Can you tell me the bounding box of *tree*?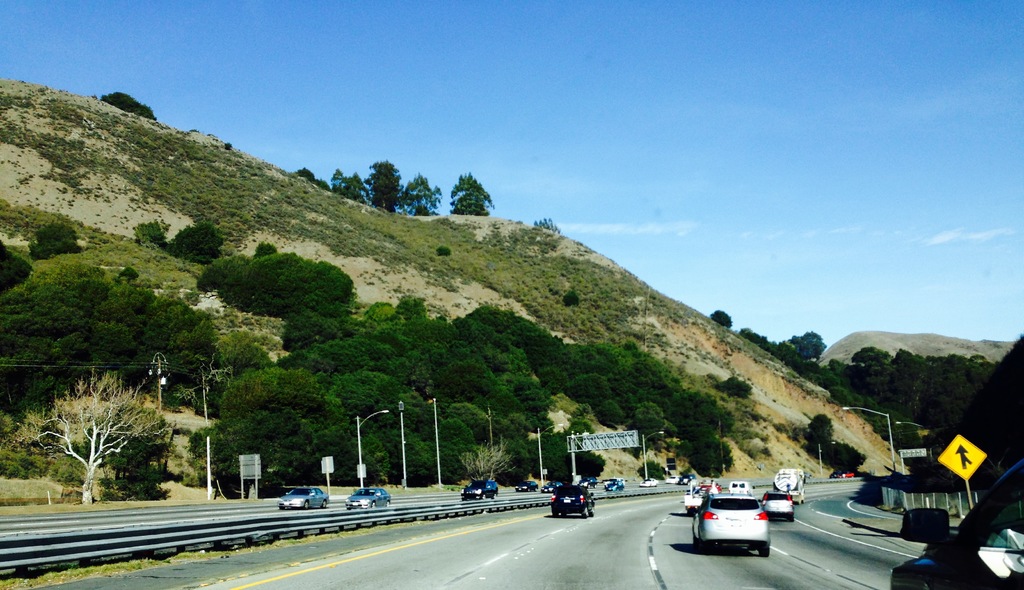
<box>722,373,751,394</box>.
